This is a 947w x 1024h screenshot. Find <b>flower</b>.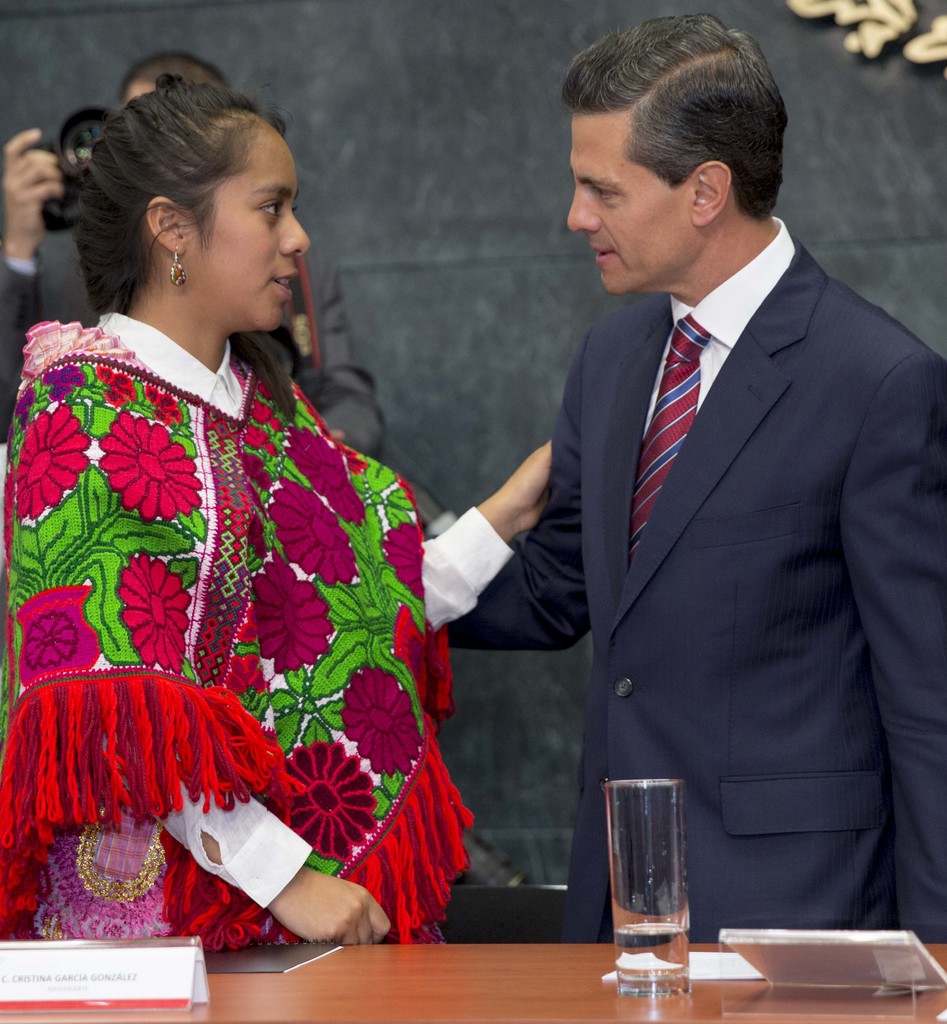
Bounding box: [340, 655, 427, 788].
